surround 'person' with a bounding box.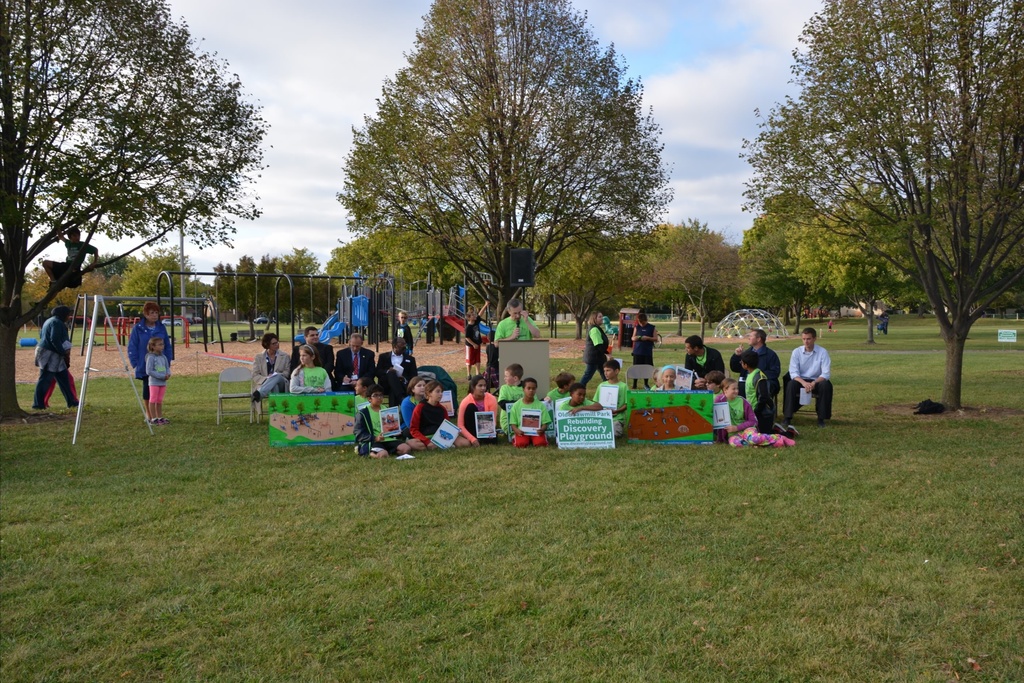
rect(543, 373, 584, 416).
